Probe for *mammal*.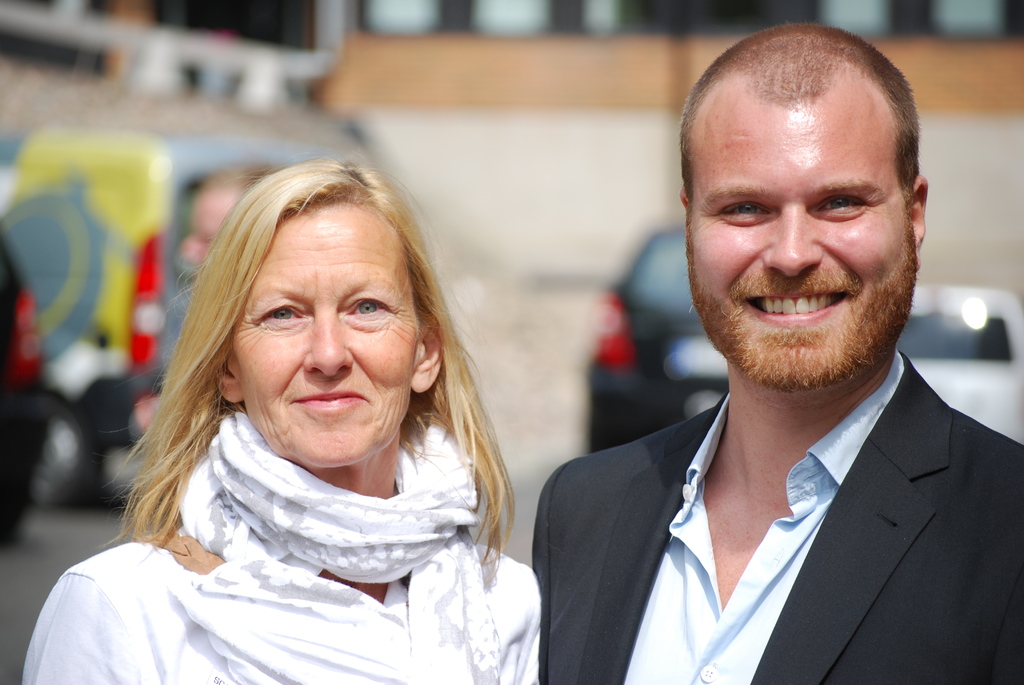
Probe result: <region>529, 20, 1021, 682</region>.
